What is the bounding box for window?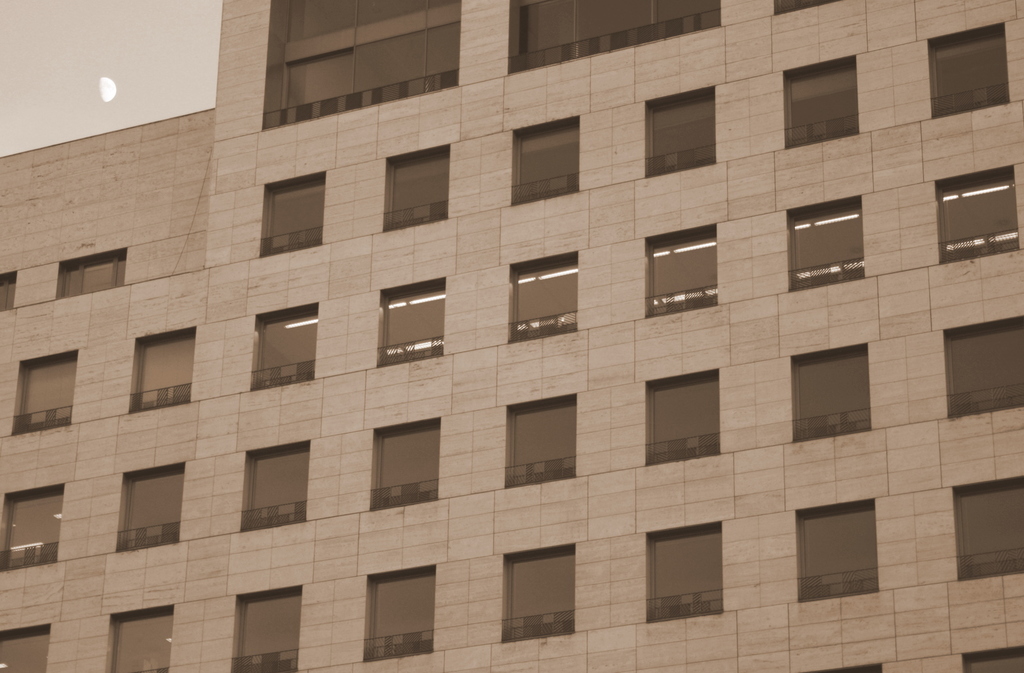
[x1=792, y1=341, x2=871, y2=444].
